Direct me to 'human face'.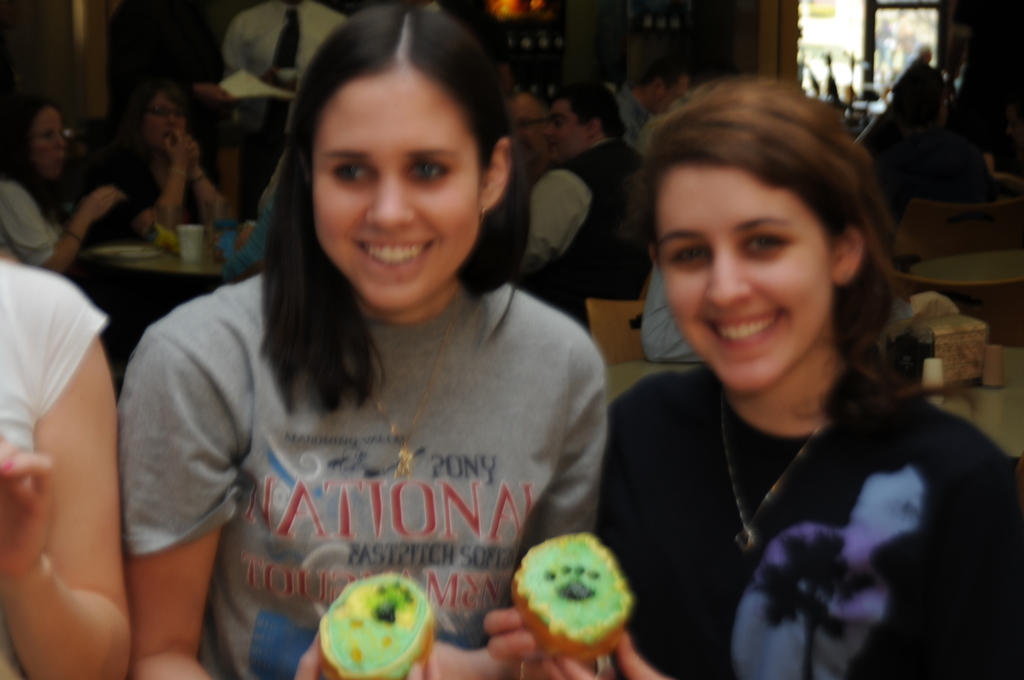
Direction: [542,105,587,151].
